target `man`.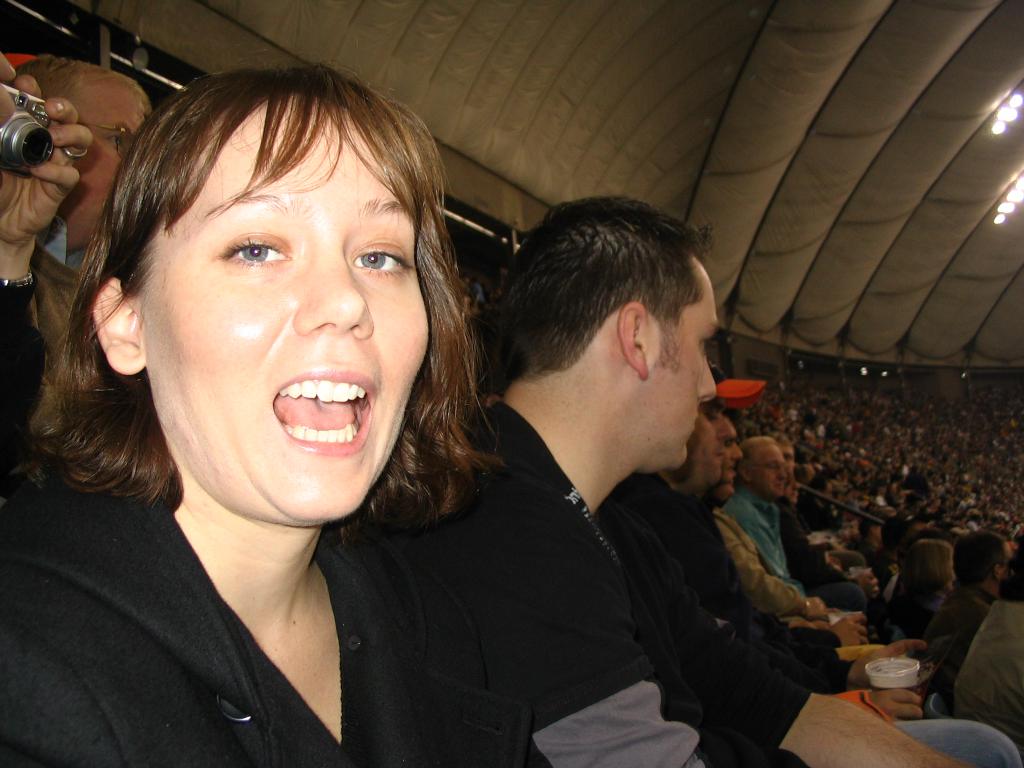
Target region: <bbox>13, 51, 149, 278</bbox>.
